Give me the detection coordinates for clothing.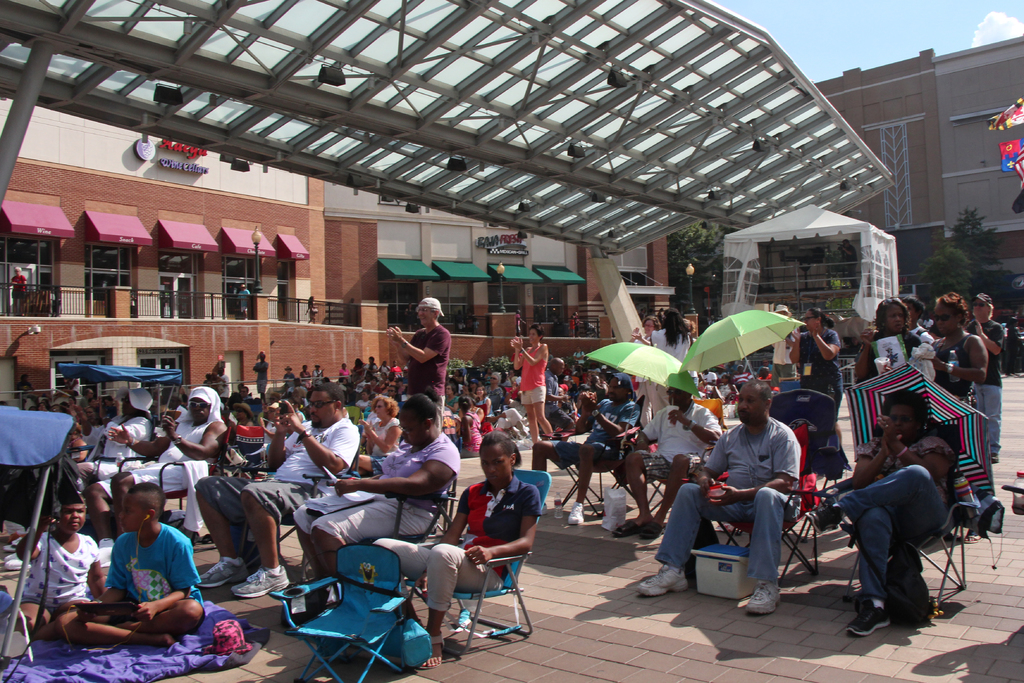
376:481:552:614.
